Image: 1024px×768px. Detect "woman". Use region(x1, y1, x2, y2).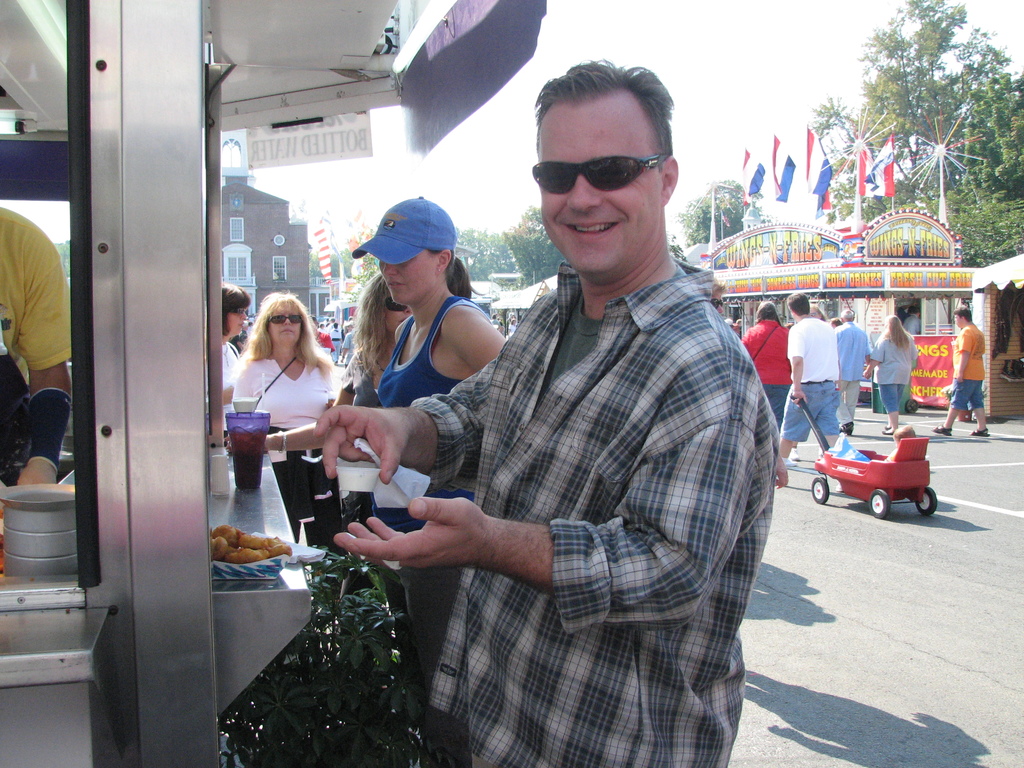
region(218, 283, 251, 428).
